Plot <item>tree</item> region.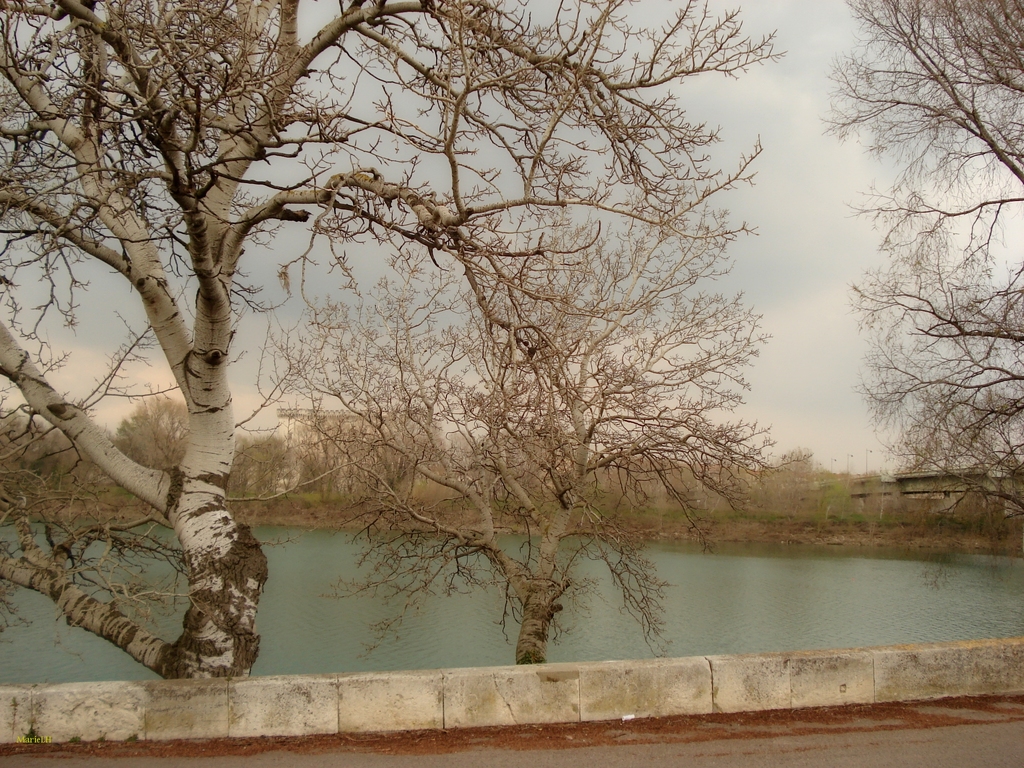
Plotted at rect(252, 205, 816, 665).
